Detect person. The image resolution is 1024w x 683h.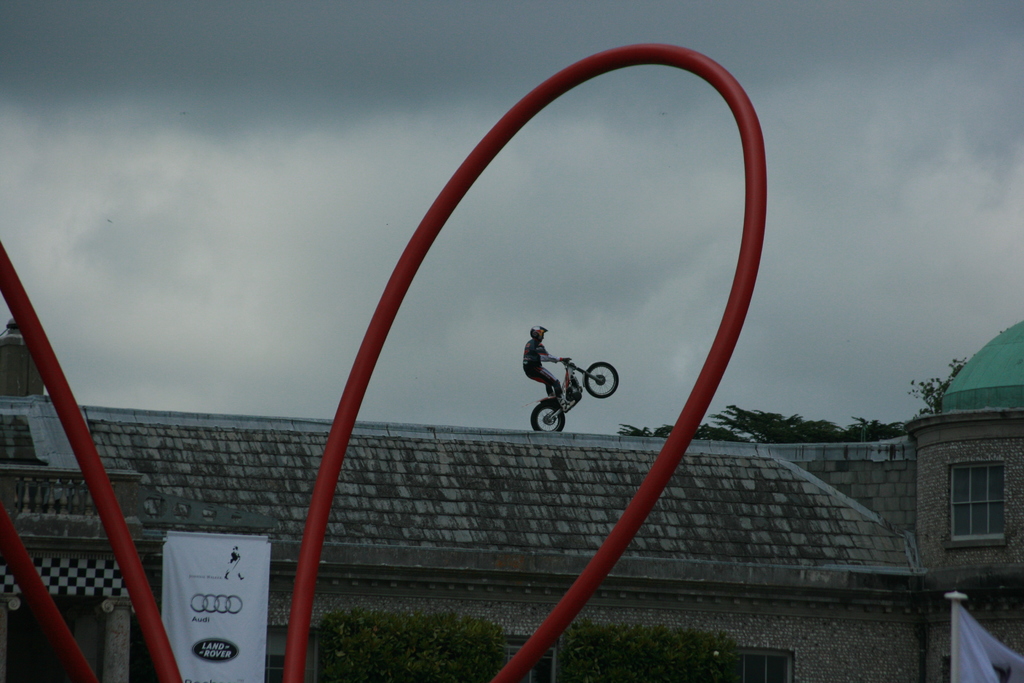
<bbox>225, 547, 244, 577</bbox>.
